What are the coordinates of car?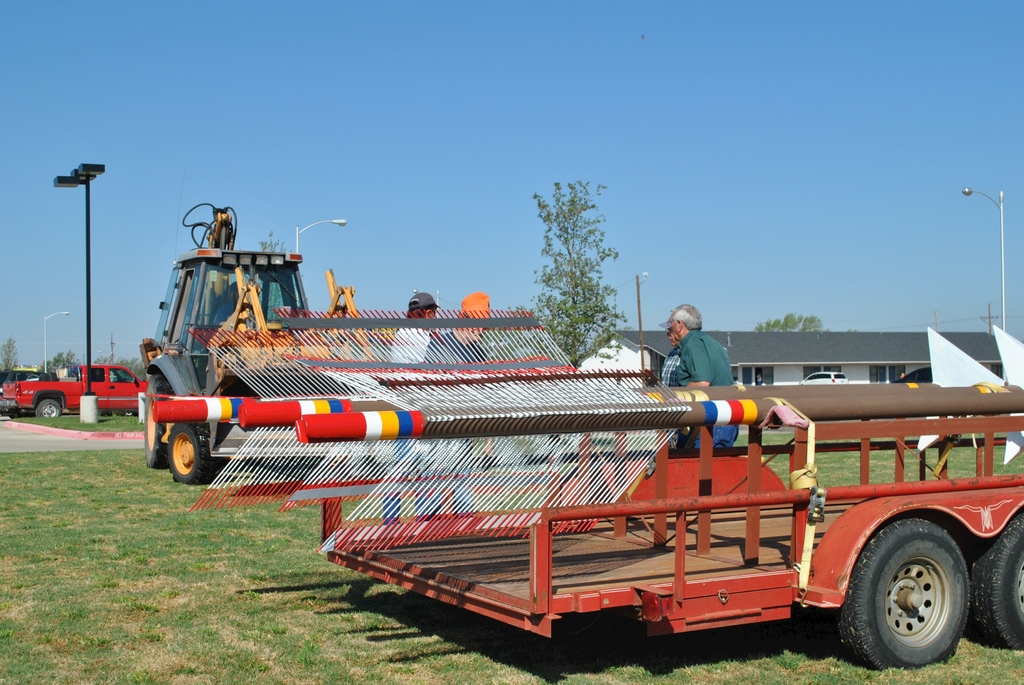
799/368/849/383.
